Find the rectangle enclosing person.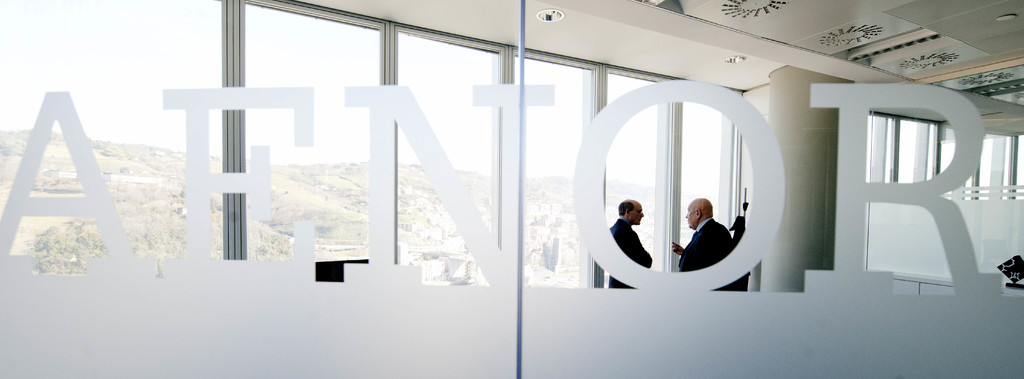
{"left": 669, "top": 196, "right": 733, "bottom": 271}.
